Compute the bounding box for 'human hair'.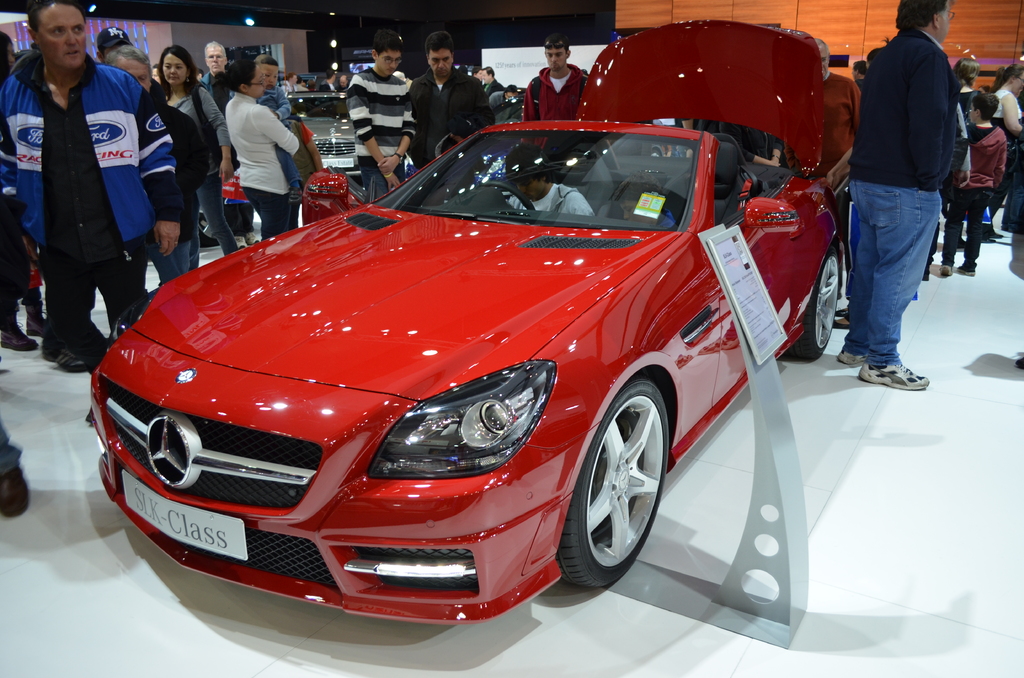
BBox(854, 60, 868, 74).
